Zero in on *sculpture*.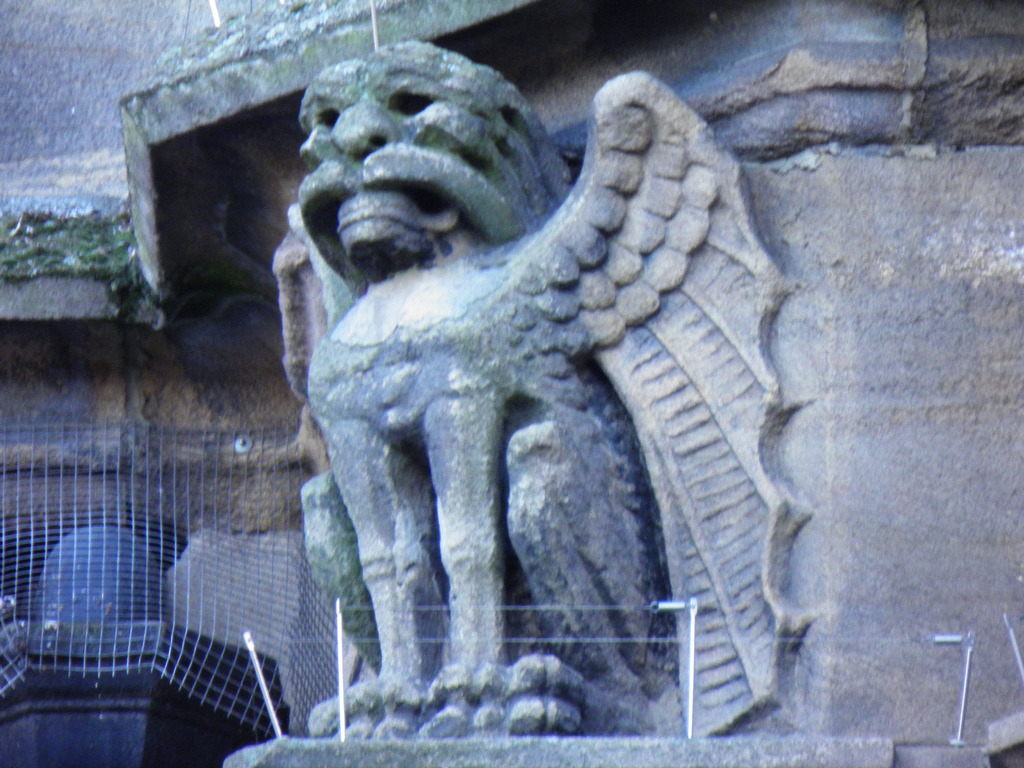
Zeroed in: detection(241, 40, 809, 762).
